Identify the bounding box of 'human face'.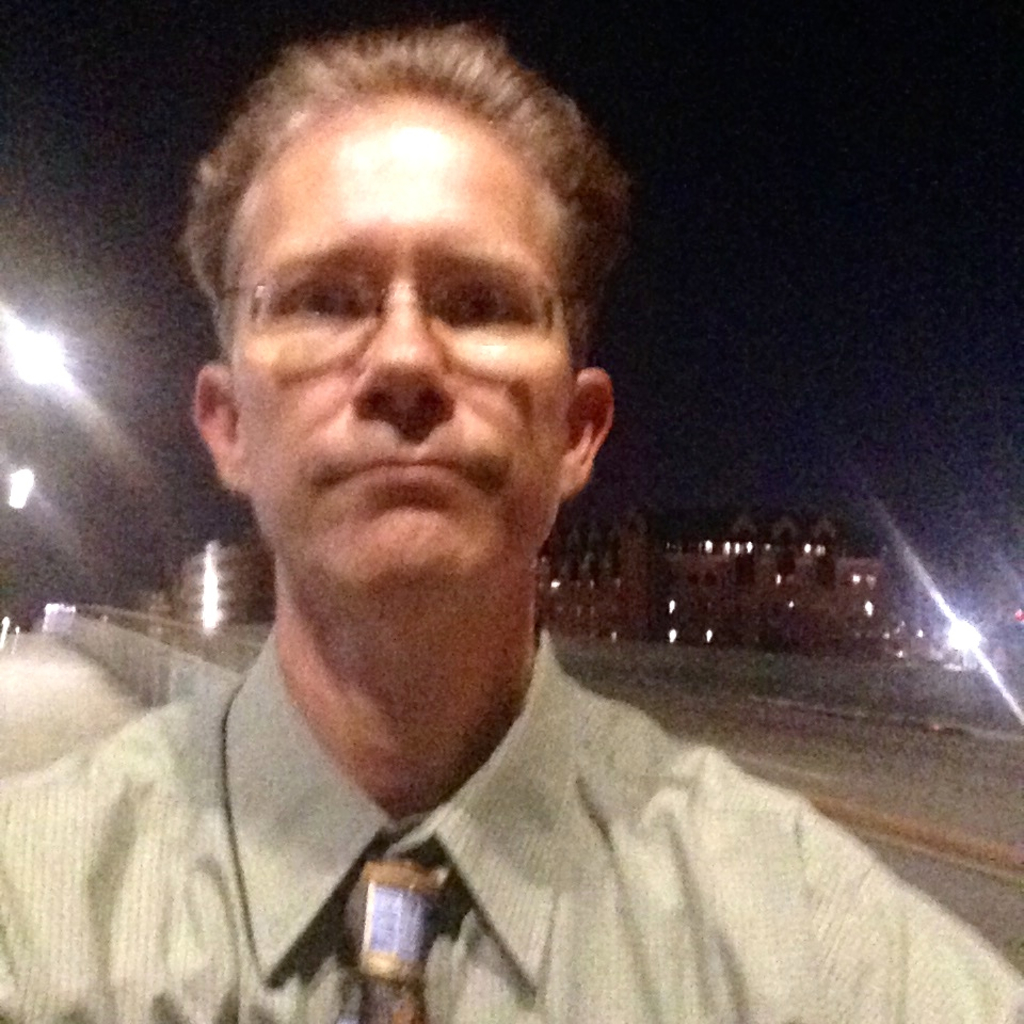
box=[234, 95, 580, 586].
